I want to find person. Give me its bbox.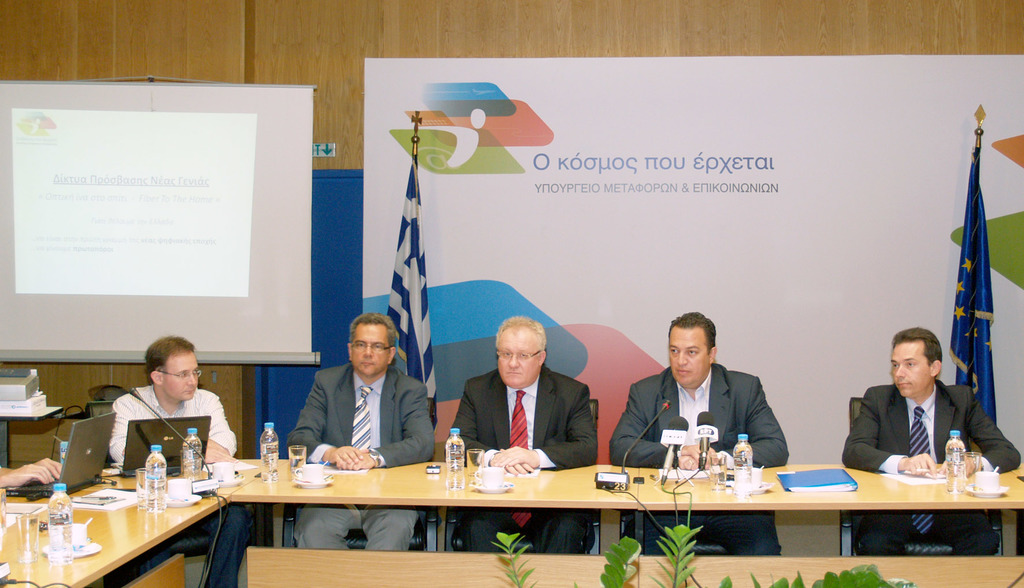
x1=846, y1=334, x2=1019, y2=558.
